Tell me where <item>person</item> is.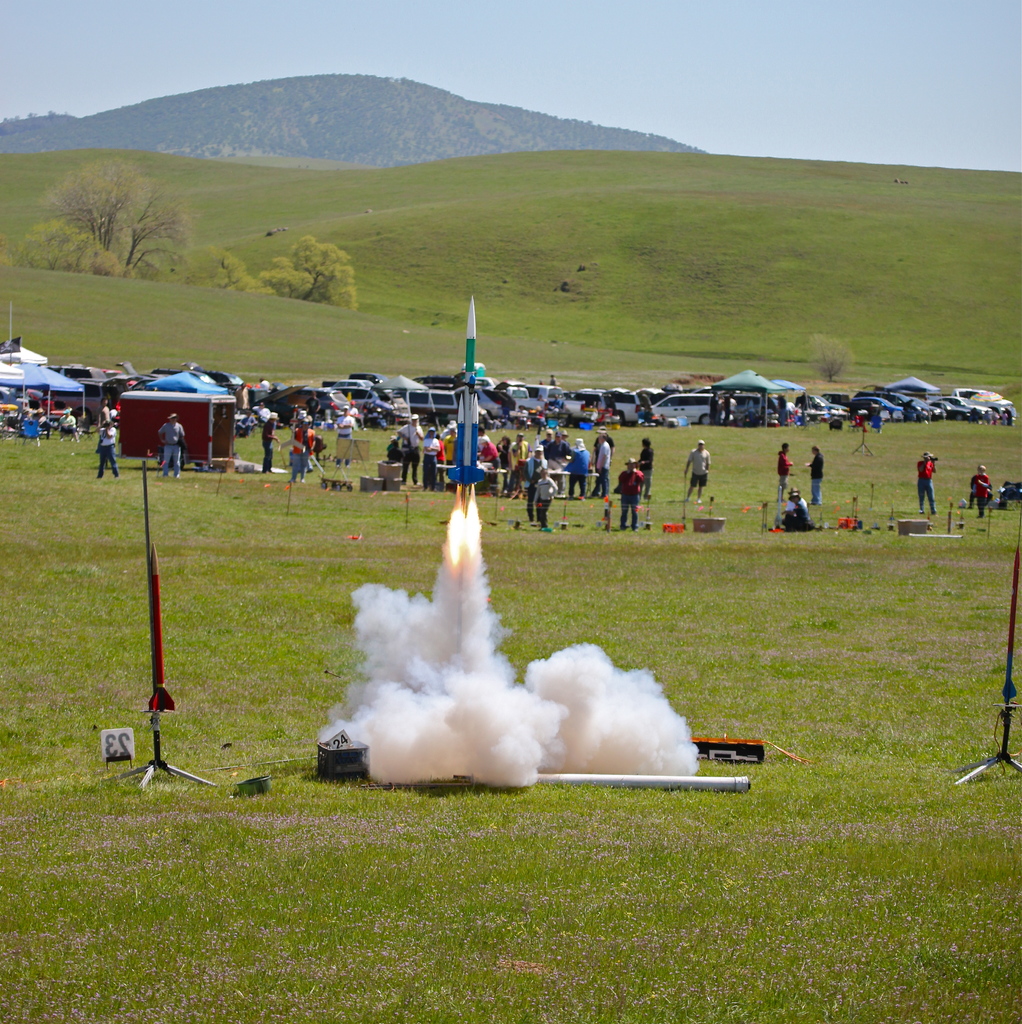
<item>person</item> is at 774 440 792 499.
